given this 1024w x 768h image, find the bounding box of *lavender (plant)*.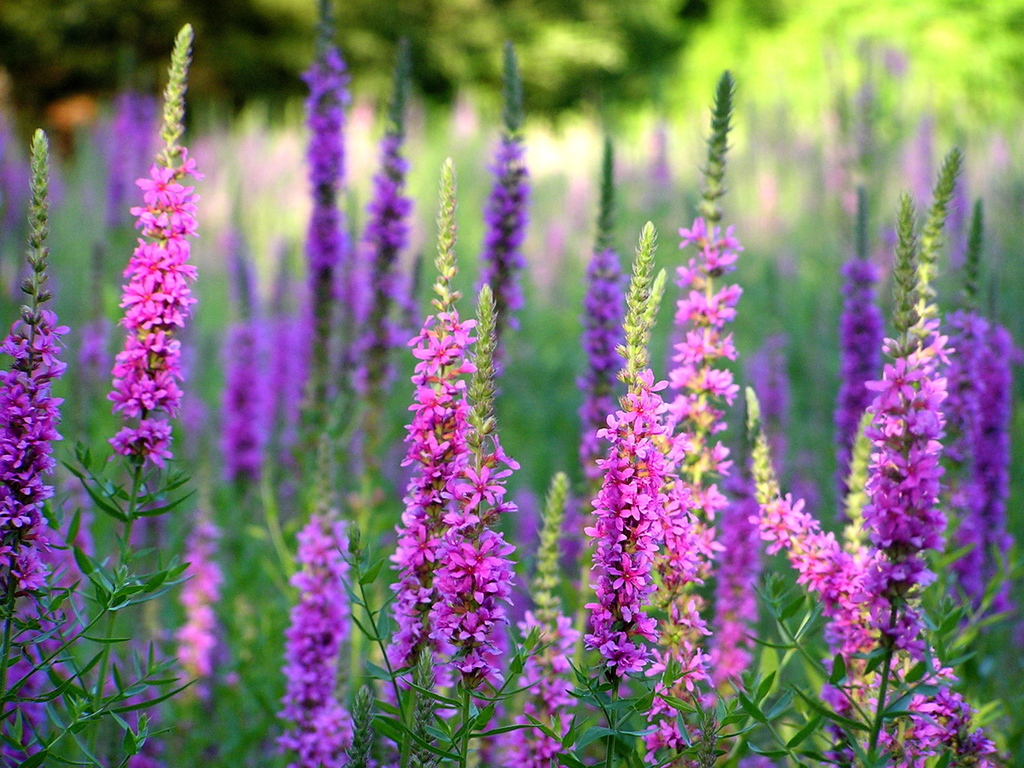
box(755, 482, 883, 767).
